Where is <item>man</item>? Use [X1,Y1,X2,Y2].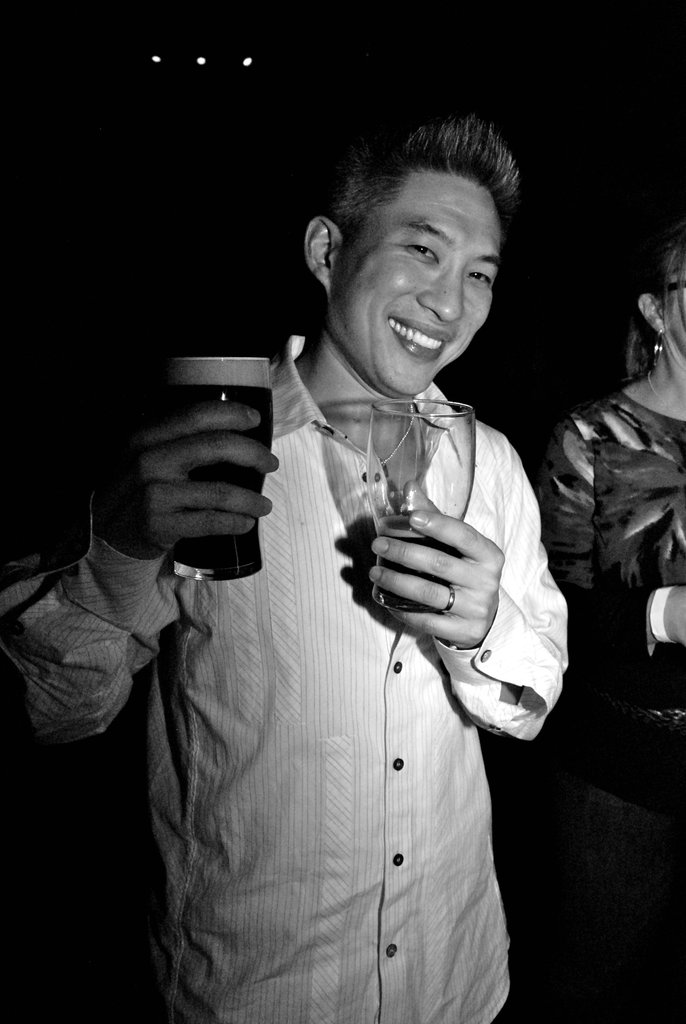
[0,120,572,1023].
